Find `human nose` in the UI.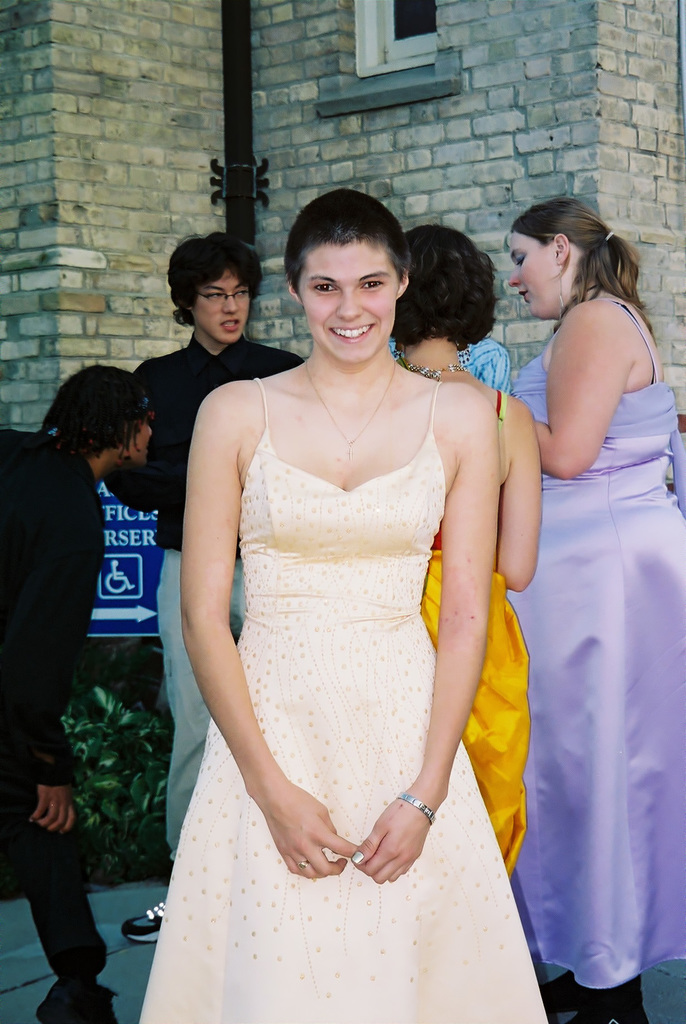
UI element at <bbox>335, 288, 363, 319</bbox>.
